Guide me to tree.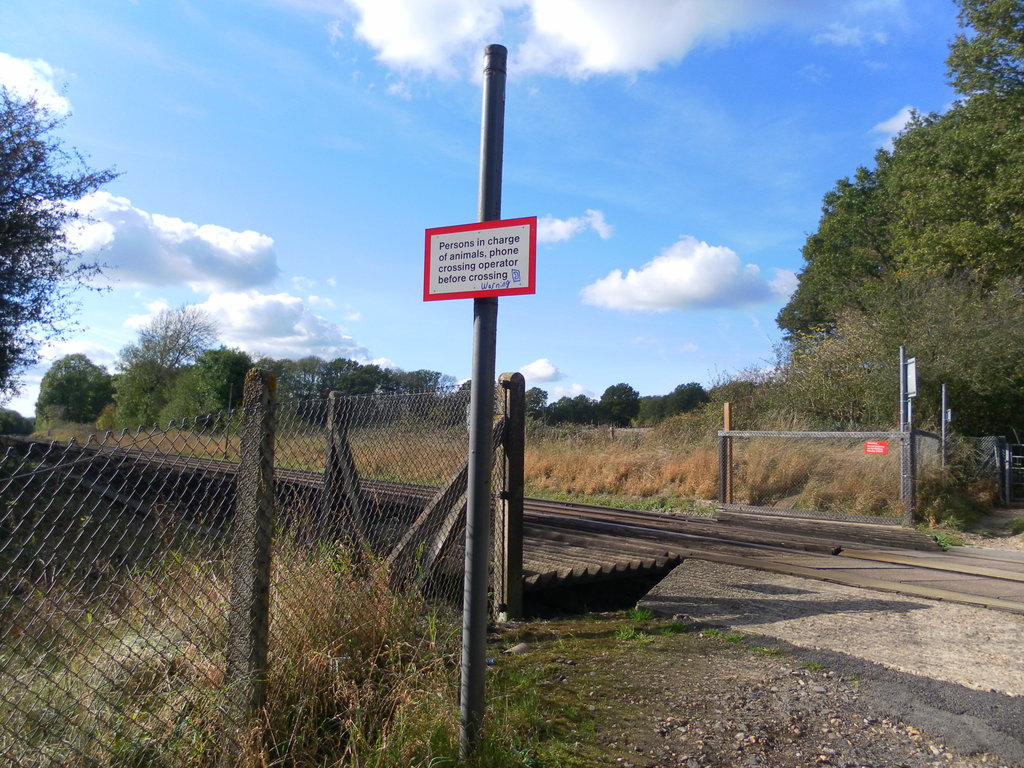
Guidance: l=785, t=0, r=1023, b=449.
